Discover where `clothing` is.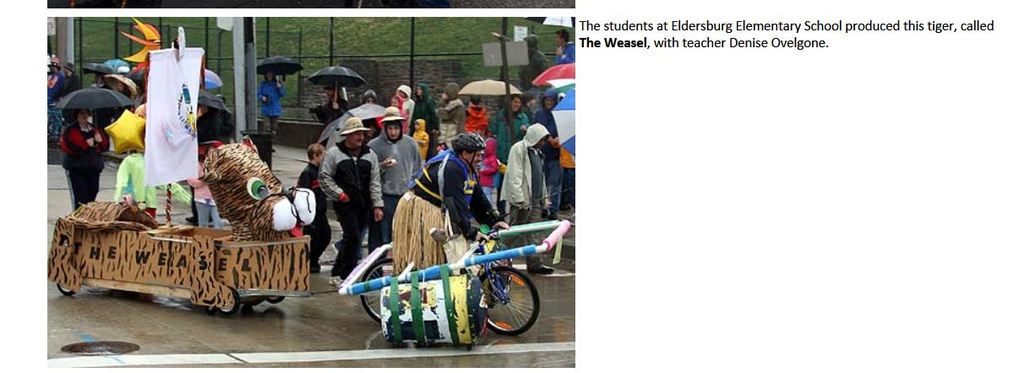
Discovered at x1=50 y1=73 x2=83 y2=98.
